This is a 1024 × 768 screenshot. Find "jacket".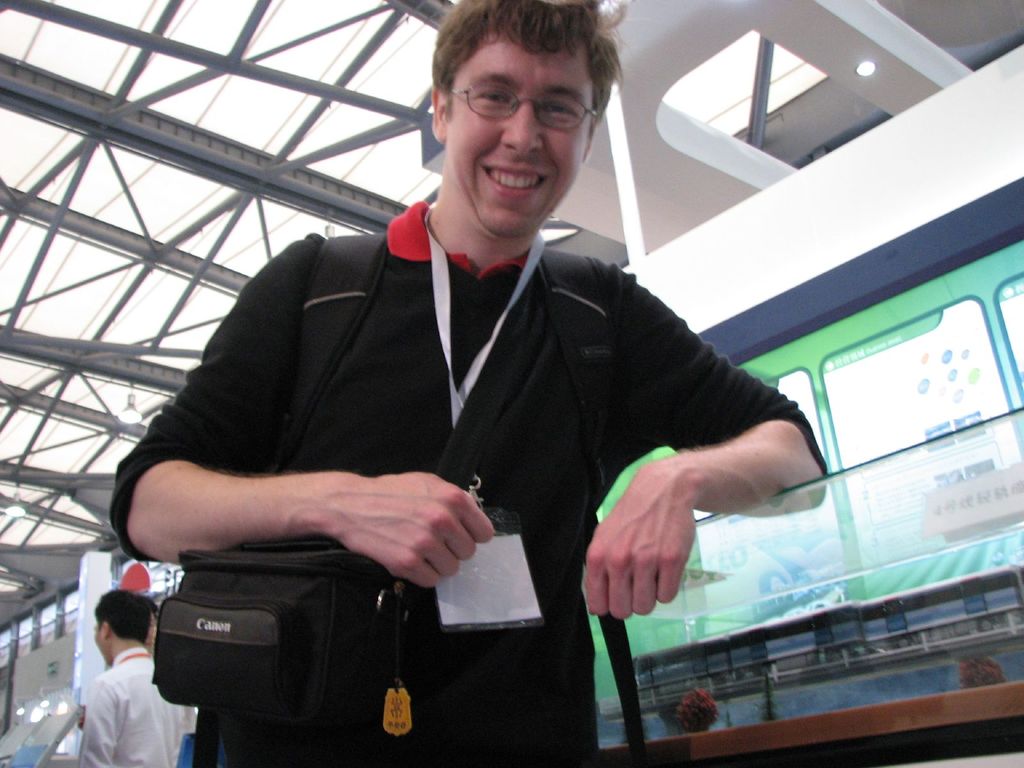
Bounding box: <bbox>110, 246, 828, 767</bbox>.
